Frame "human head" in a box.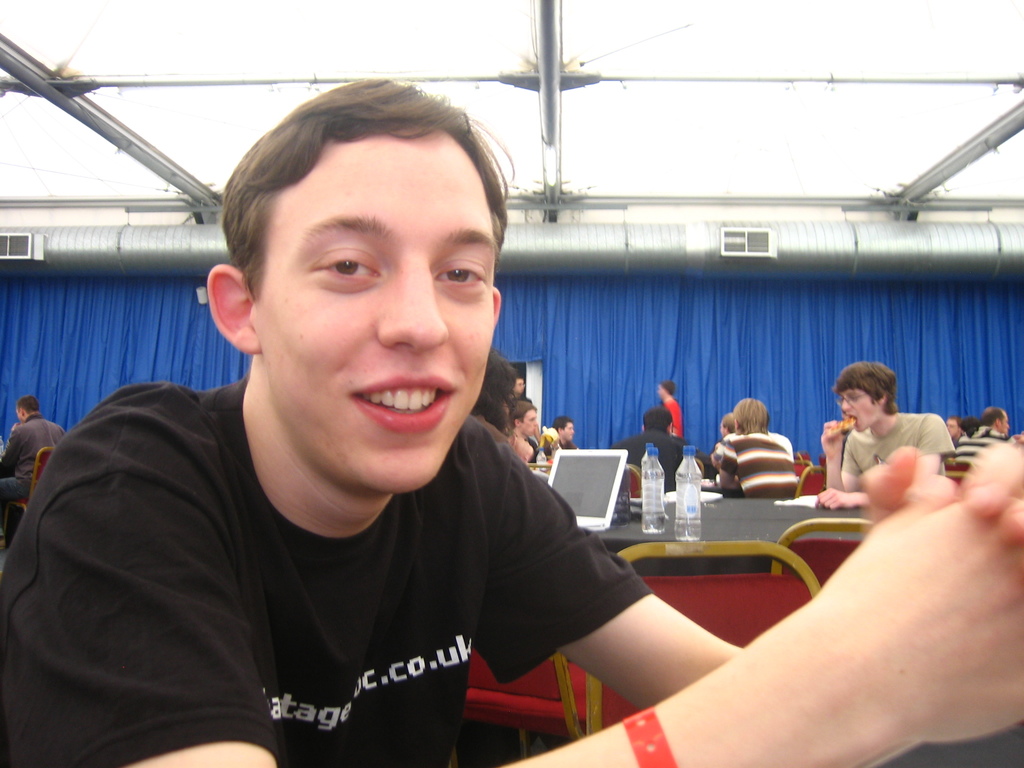
<region>719, 410, 735, 433</region>.
